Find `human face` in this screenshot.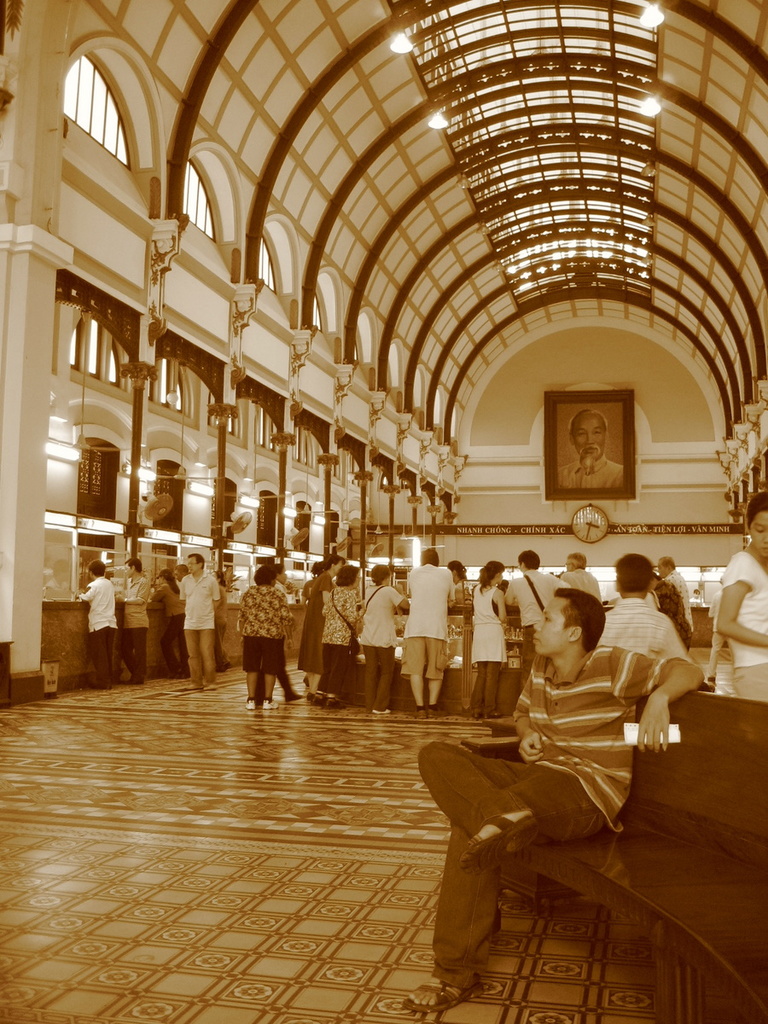
The bounding box for `human face` is <bbox>530, 597, 565, 653</bbox>.
